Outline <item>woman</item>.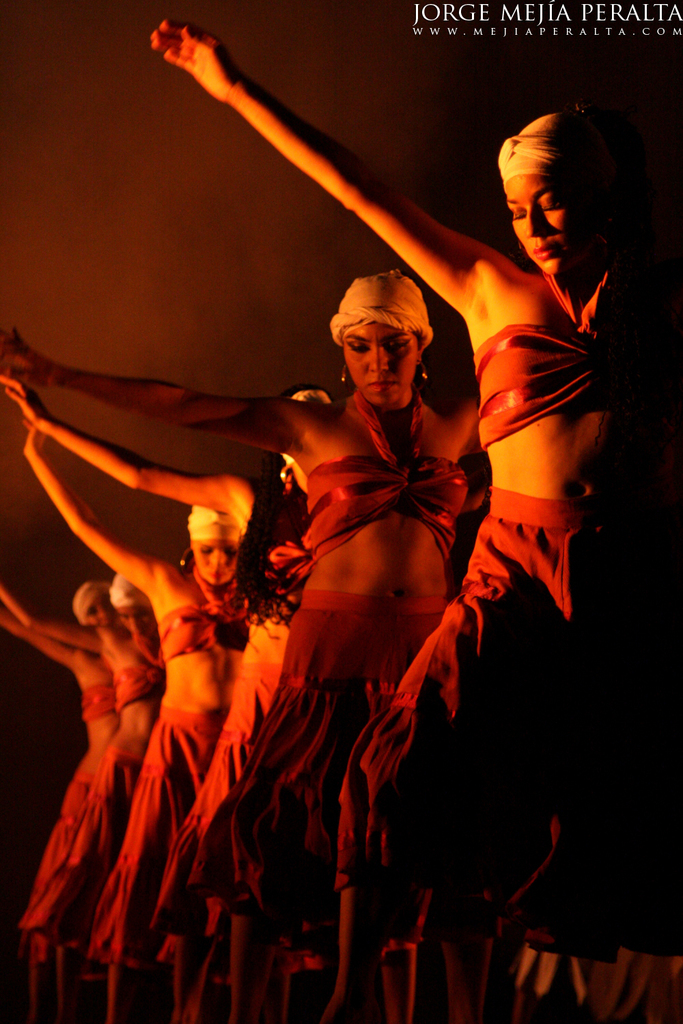
Outline: bbox=(1, 502, 253, 1023).
